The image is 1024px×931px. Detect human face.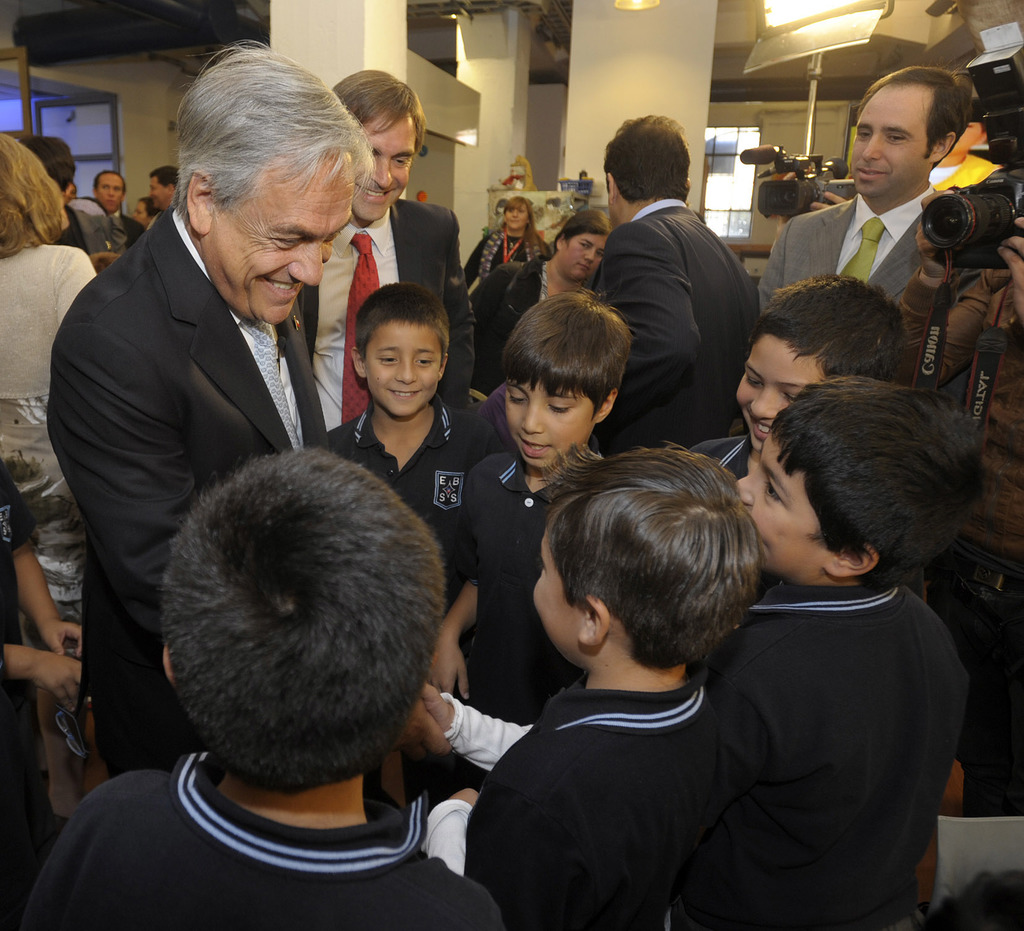
Detection: l=531, t=526, r=589, b=657.
